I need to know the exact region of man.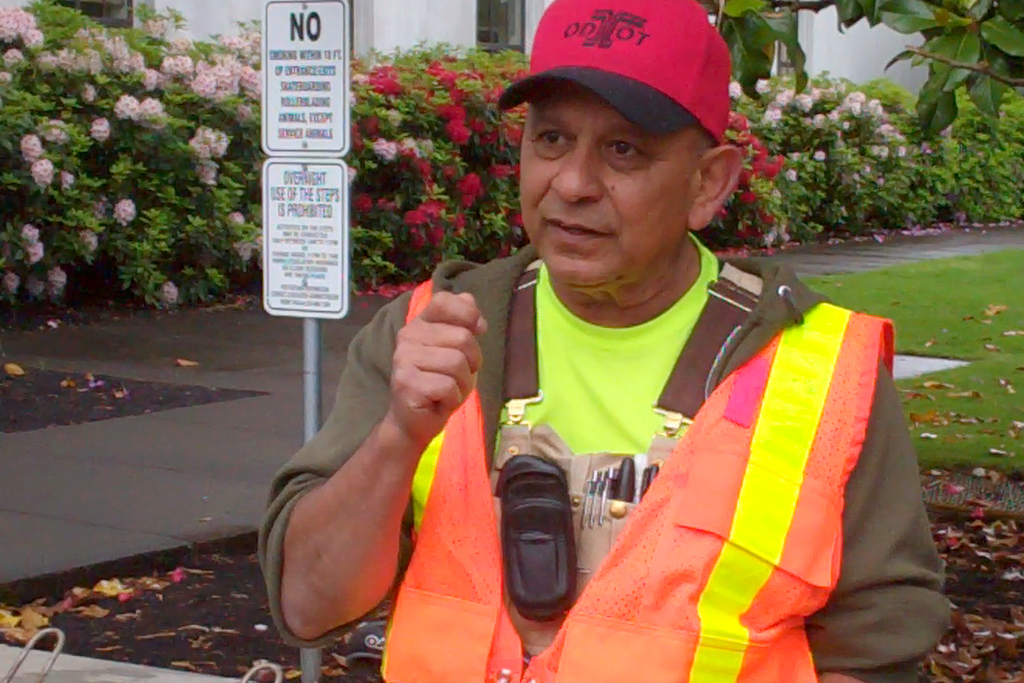
Region: 266:42:929:627.
